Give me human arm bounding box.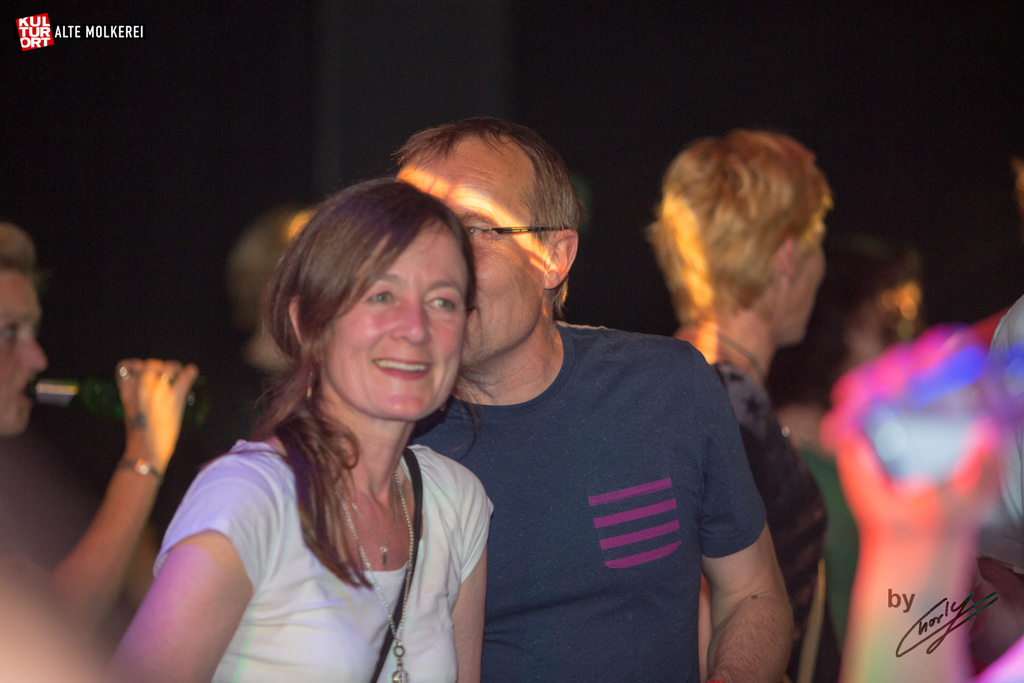
<region>452, 469, 496, 682</region>.
